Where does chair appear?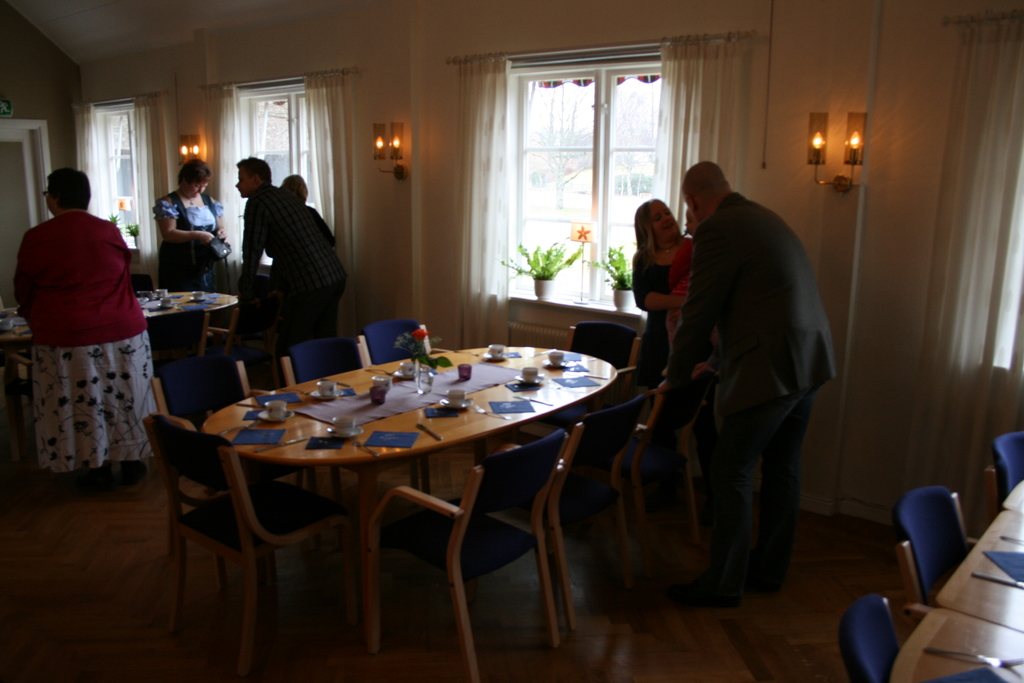
Appears at Rect(356, 317, 492, 495).
